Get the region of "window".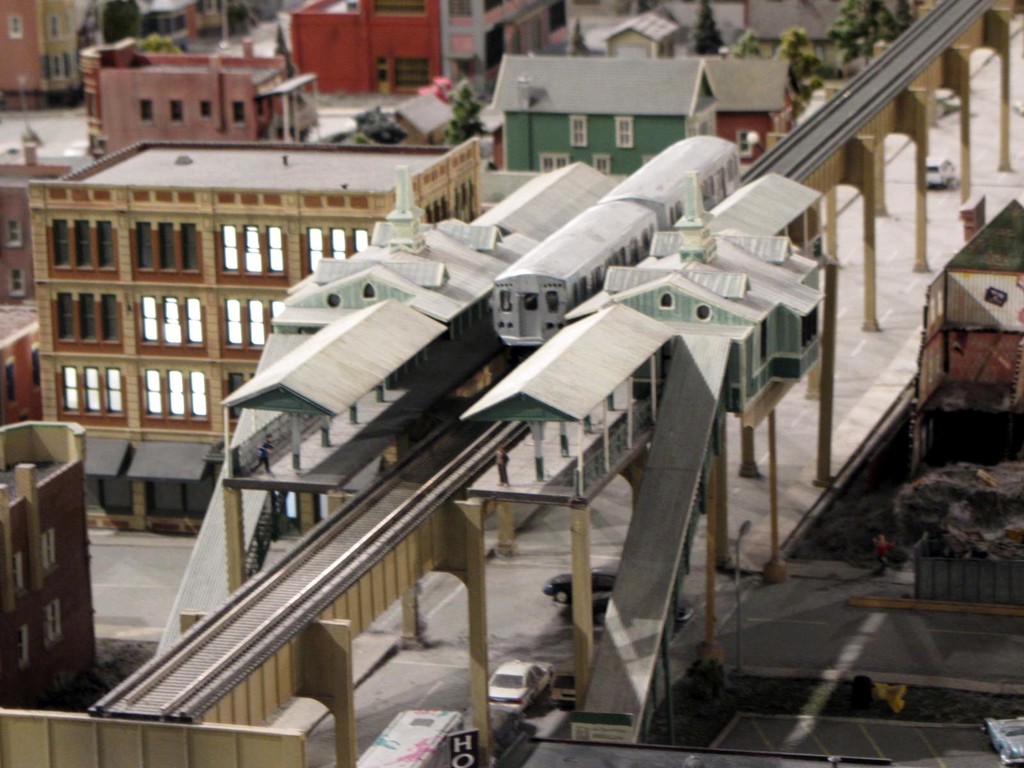
x1=61 y1=367 x2=83 y2=410.
